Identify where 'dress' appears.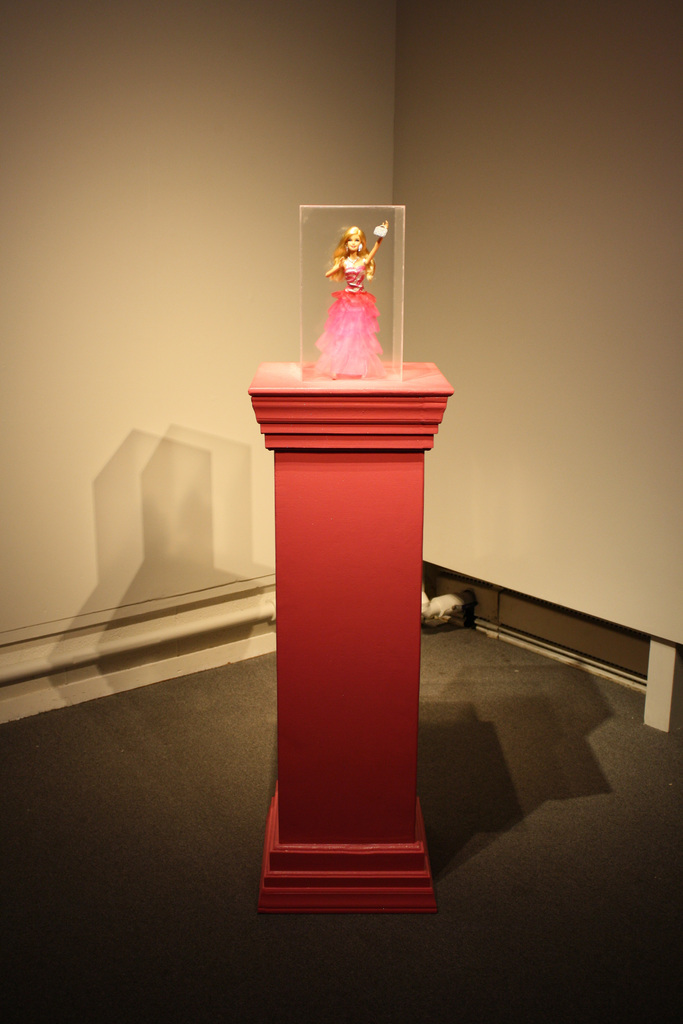
Appears at left=309, top=248, right=413, bottom=372.
